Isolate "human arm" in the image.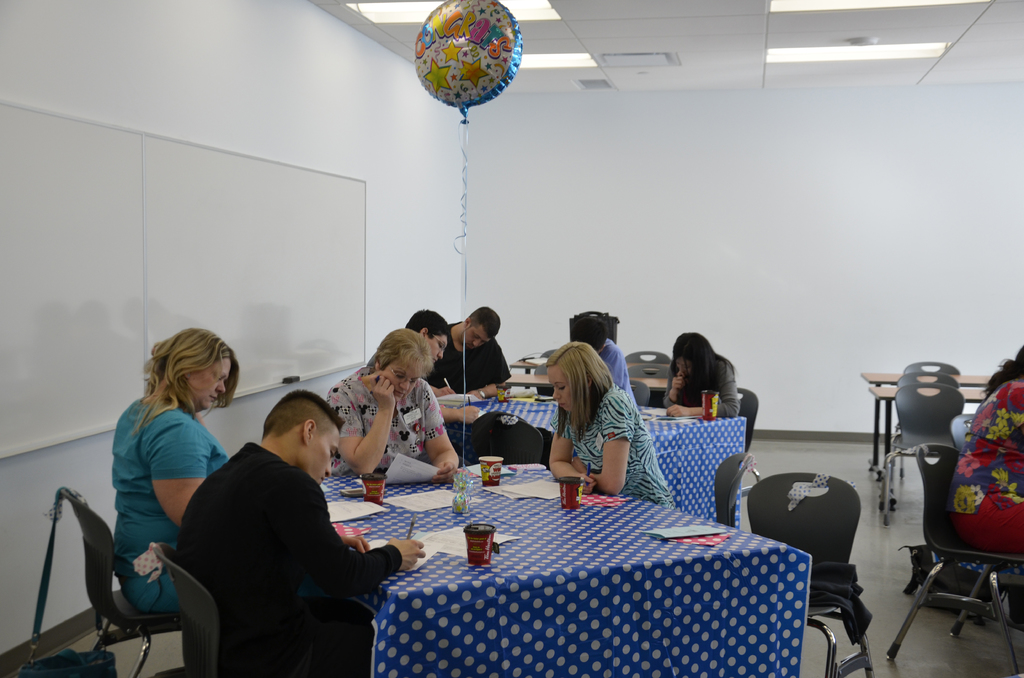
Isolated region: <region>593, 387, 628, 499</region>.
